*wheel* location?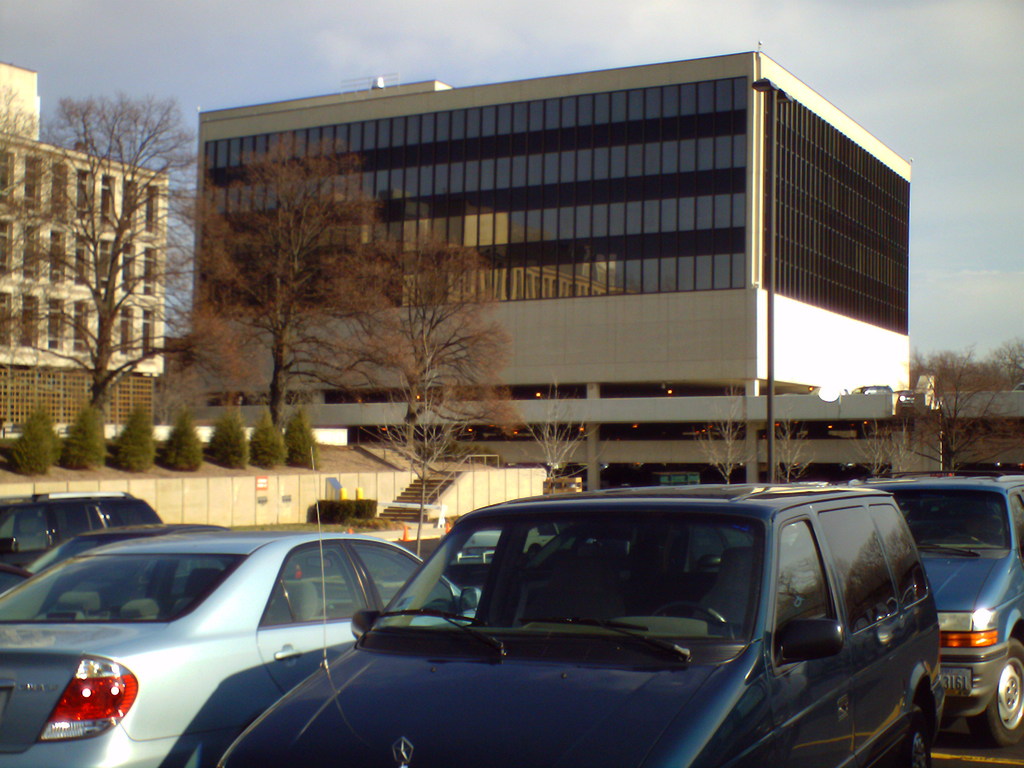
pyautogui.locateOnScreen(973, 641, 1023, 751)
